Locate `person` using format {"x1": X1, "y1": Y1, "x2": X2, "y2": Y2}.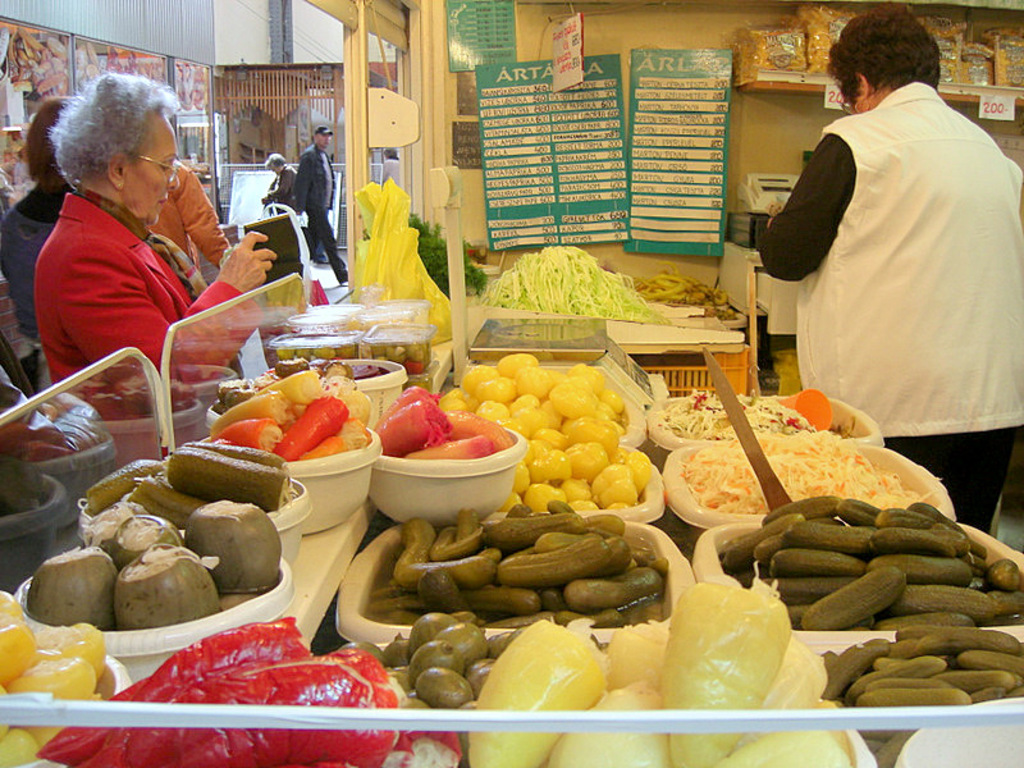
{"x1": 20, "y1": 70, "x2": 233, "y2": 422}.
